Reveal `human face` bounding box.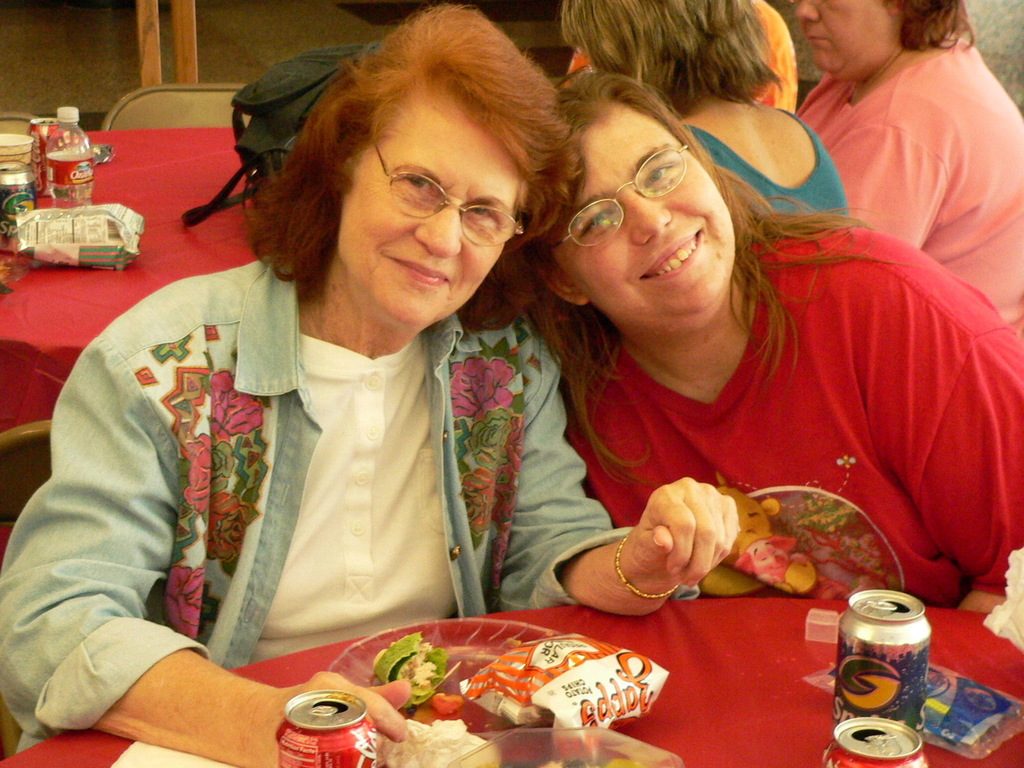
Revealed: 549 109 737 323.
